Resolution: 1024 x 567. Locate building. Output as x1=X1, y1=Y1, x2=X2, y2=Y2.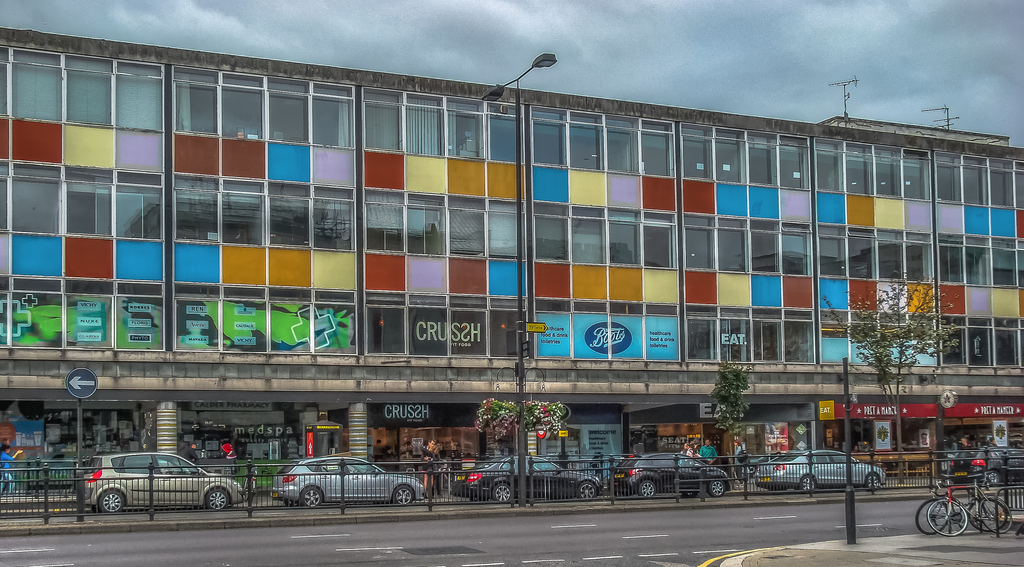
x1=0, y1=25, x2=1023, y2=503.
